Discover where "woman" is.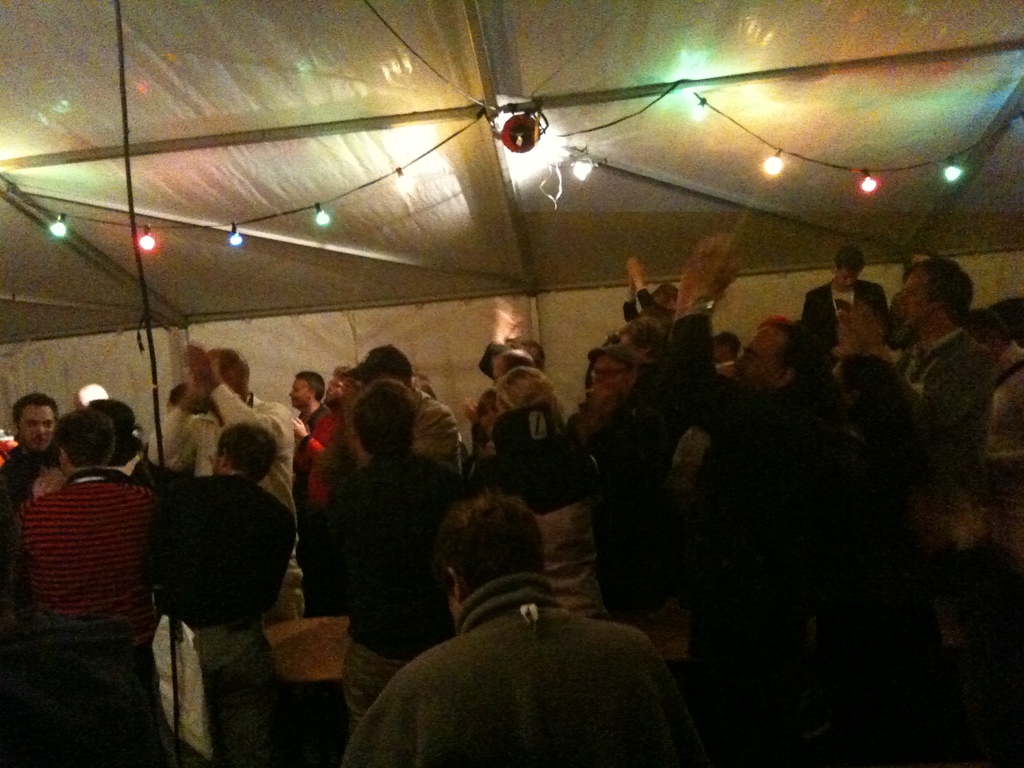
Discovered at [left=835, top=360, right=927, bottom=764].
